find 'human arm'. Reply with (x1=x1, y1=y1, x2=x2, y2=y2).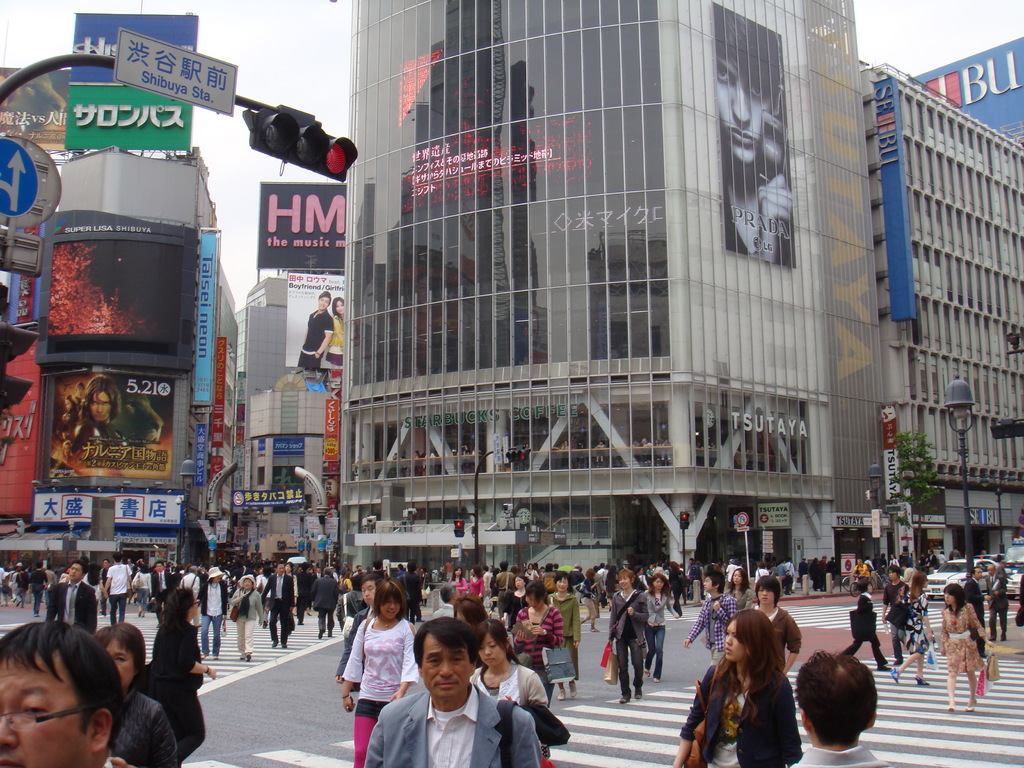
(x1=923, y1=595, x2=940, y2=648).
